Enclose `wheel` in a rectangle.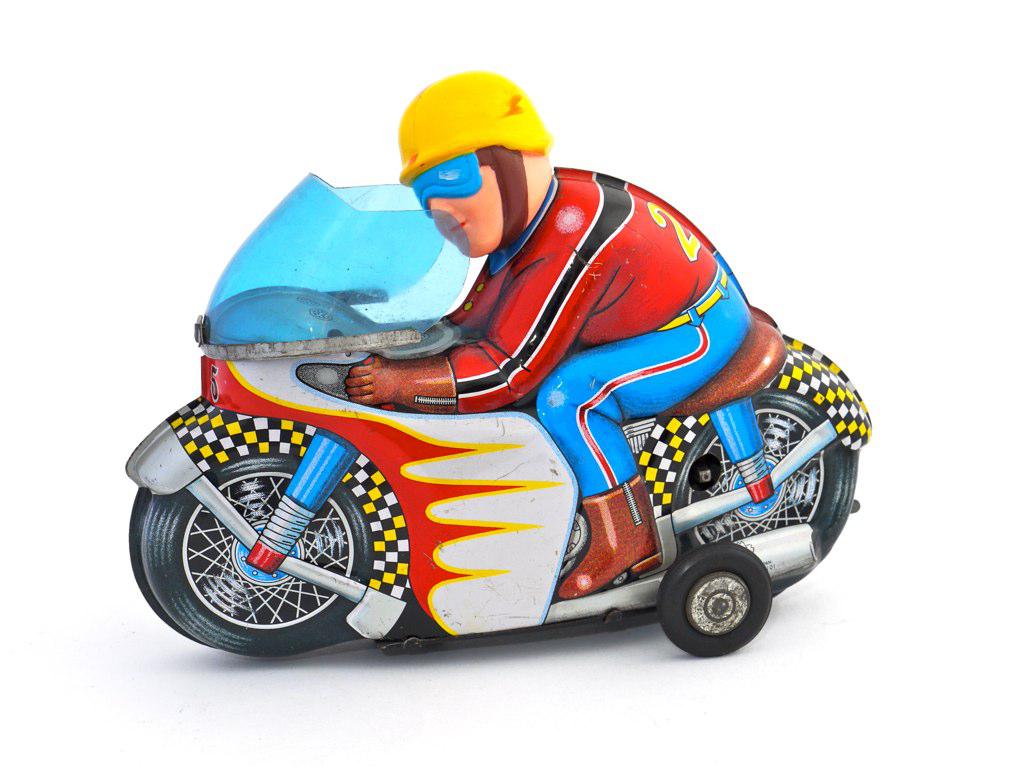
<box>127,457,376,660</box>.
